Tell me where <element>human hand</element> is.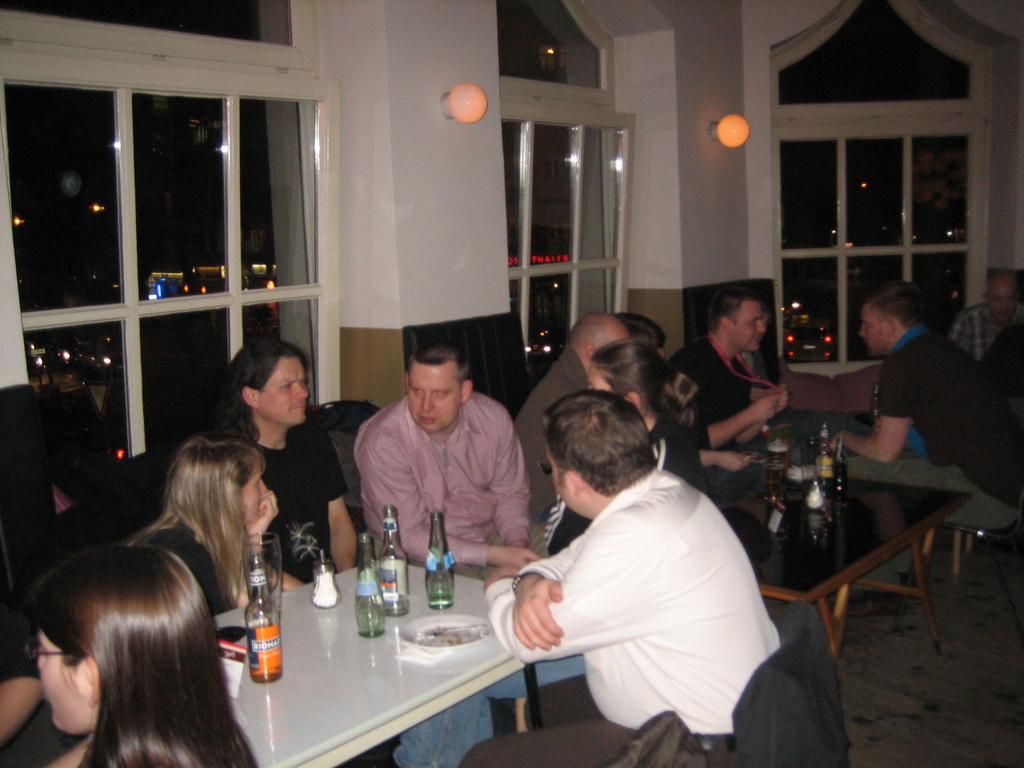
<element>human hand</element> is at select_region(512, 552, 573, 666).
